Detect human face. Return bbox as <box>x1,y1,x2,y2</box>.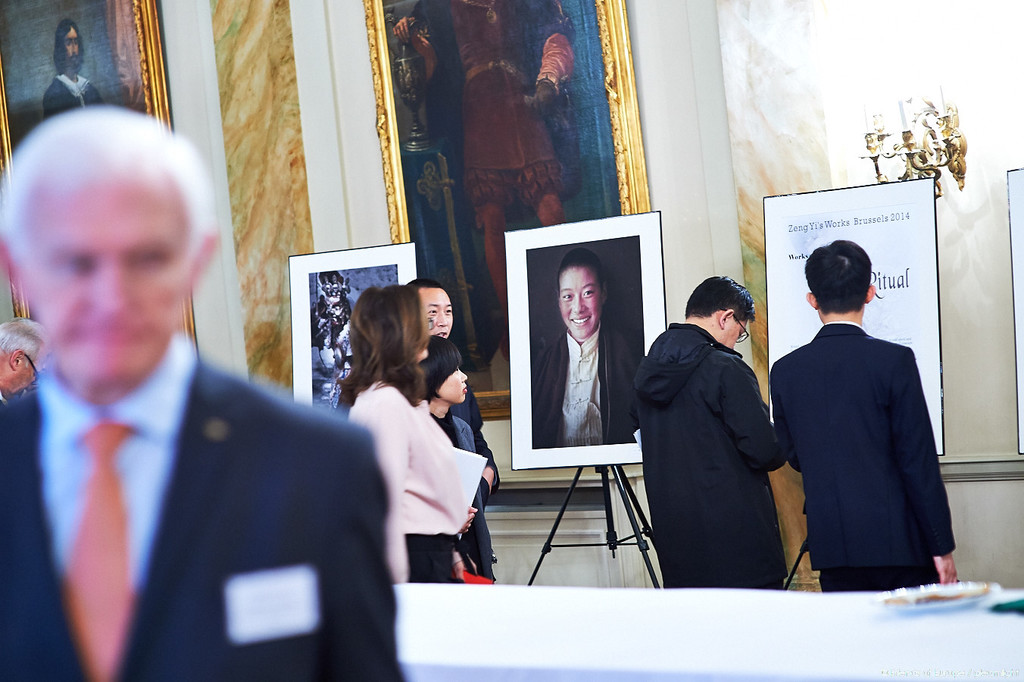
<box>19,177,191,386</box>.
